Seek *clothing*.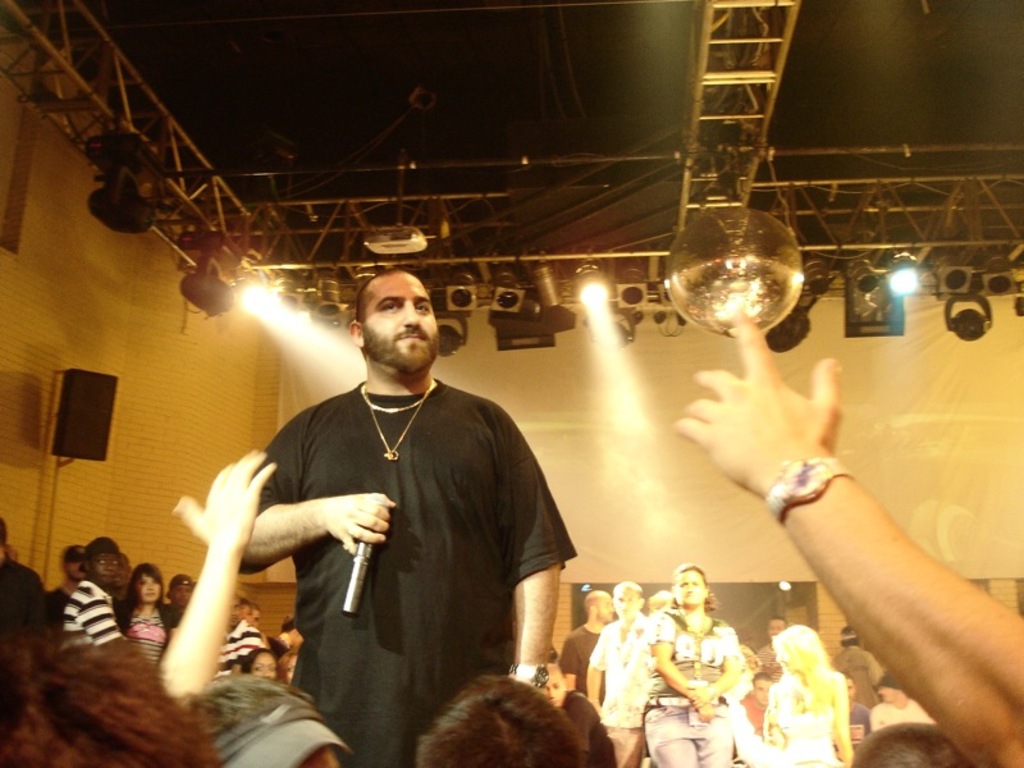
x1=586 y1=611 x2=660 y2=767.
